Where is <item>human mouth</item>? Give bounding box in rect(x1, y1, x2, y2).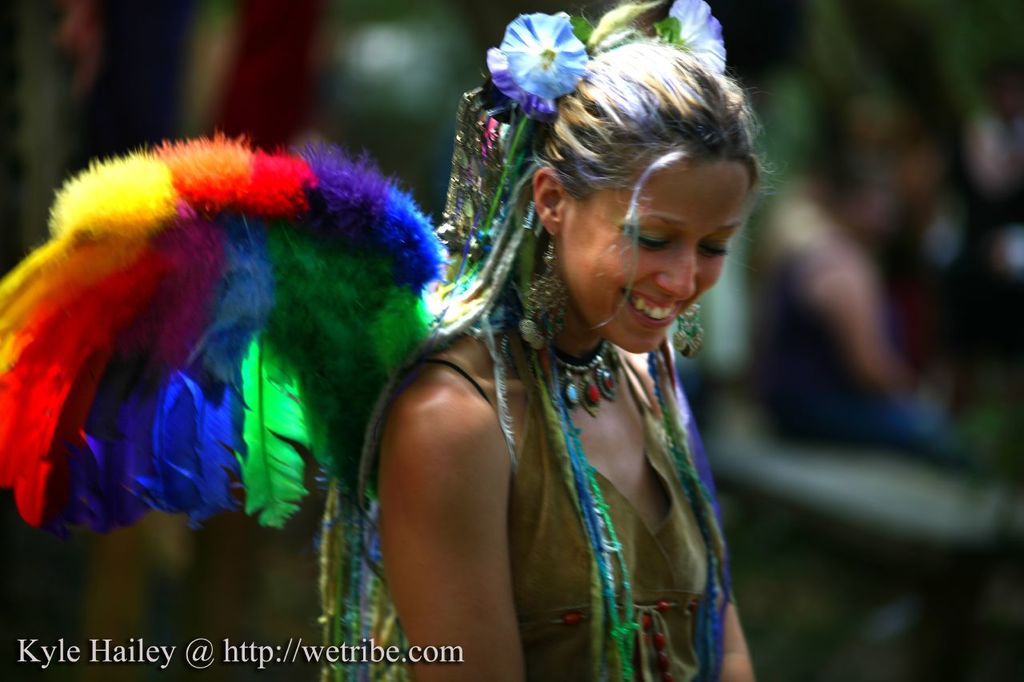
rect(618, 285, 686, 331).
